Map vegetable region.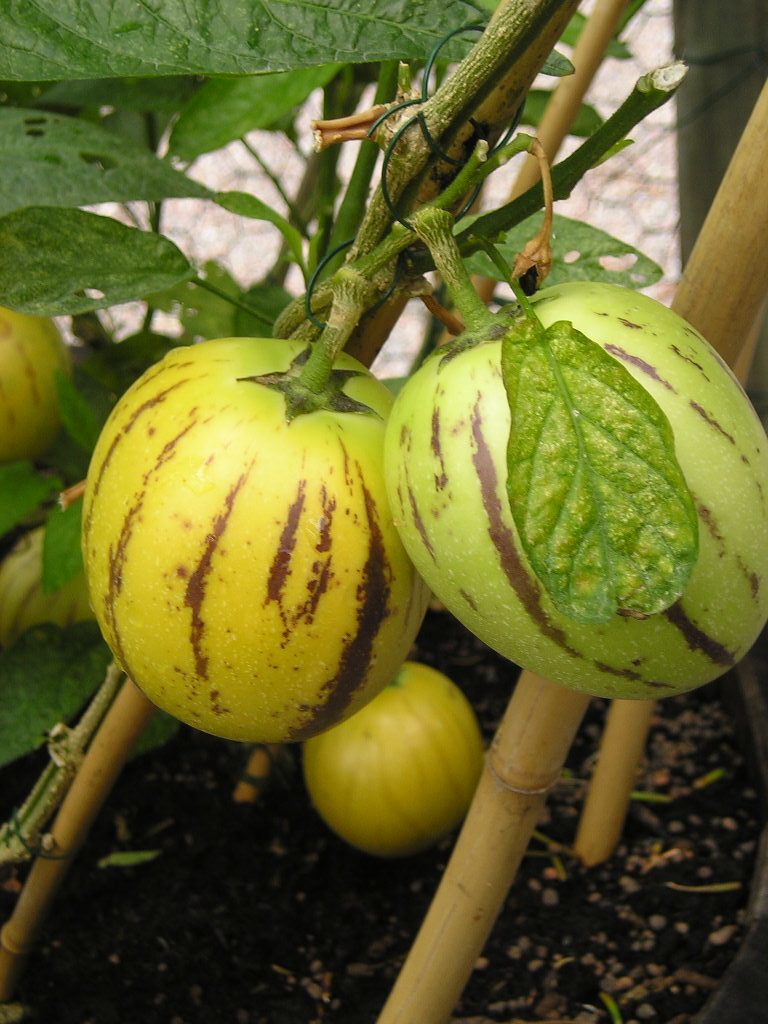
Mapped to detection(298, 661, 493, 867).
